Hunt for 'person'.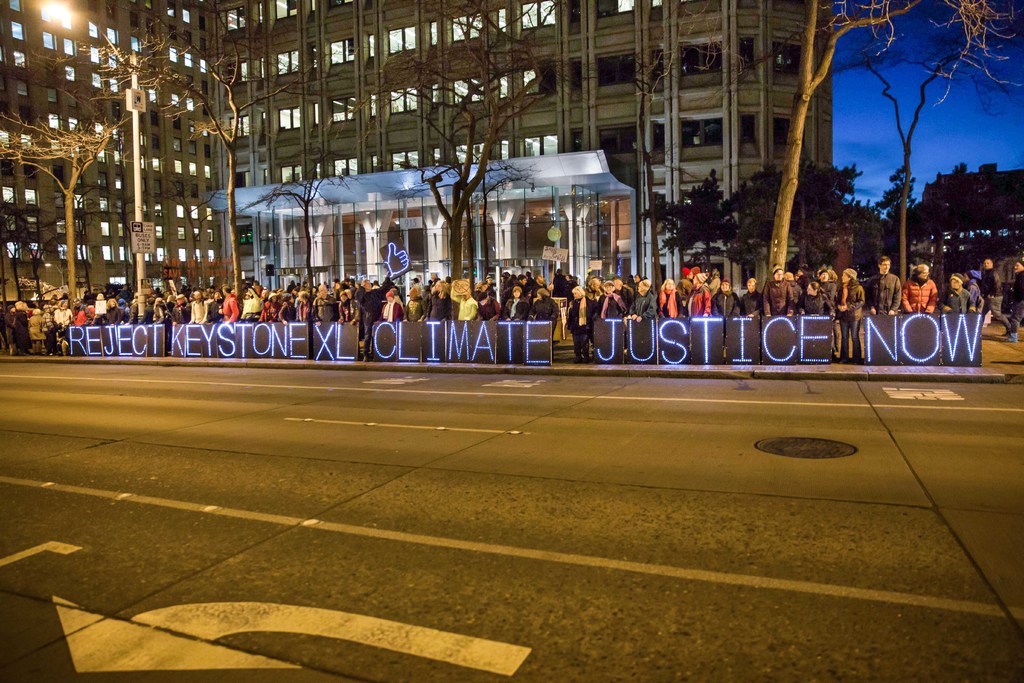
Hunted down at <box>977,259,1007,332</box>.
